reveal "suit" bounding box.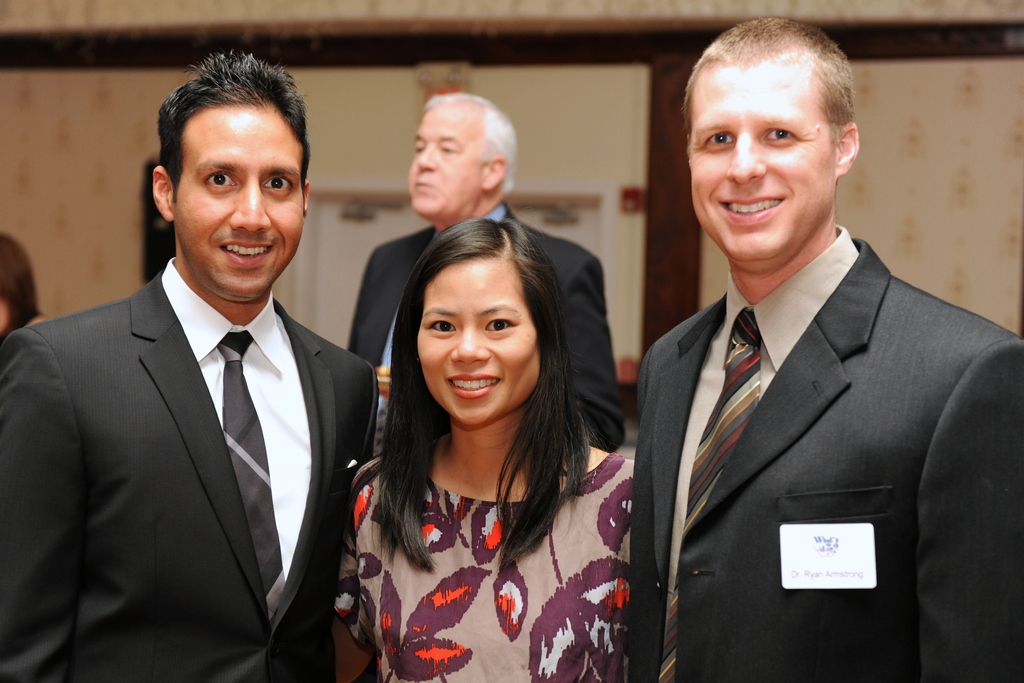
Revealed: l=553, t=107, r=966, b=682.
